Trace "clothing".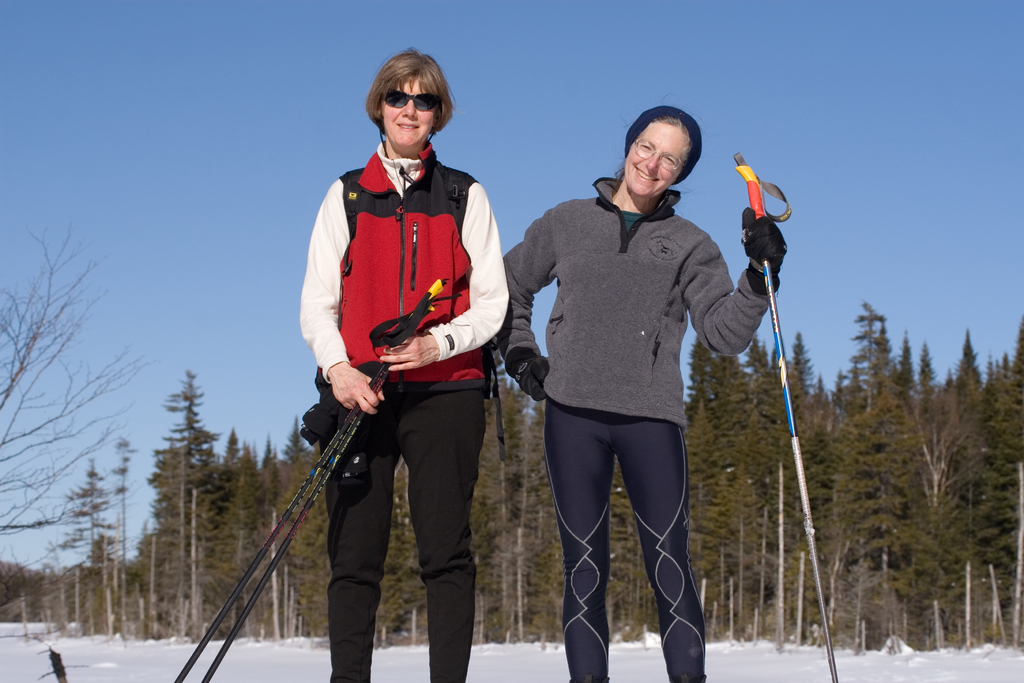
Traced to 486, 179, 785, 682.
